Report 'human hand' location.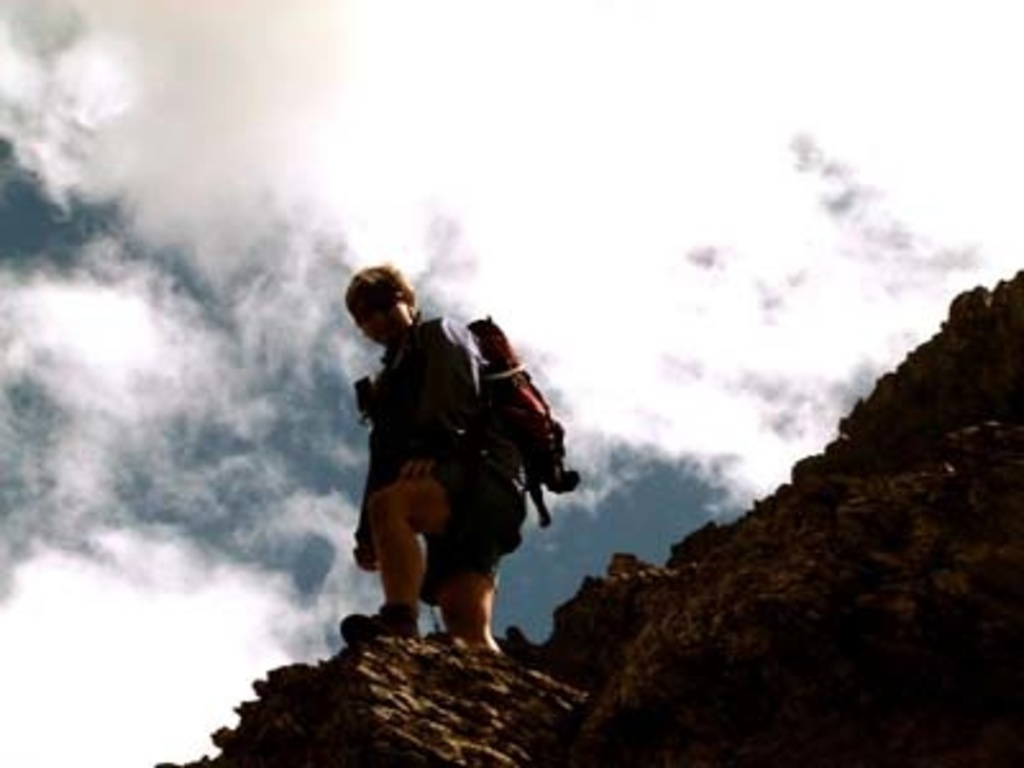
Report: l=397, t=456, r=440, b=476.
